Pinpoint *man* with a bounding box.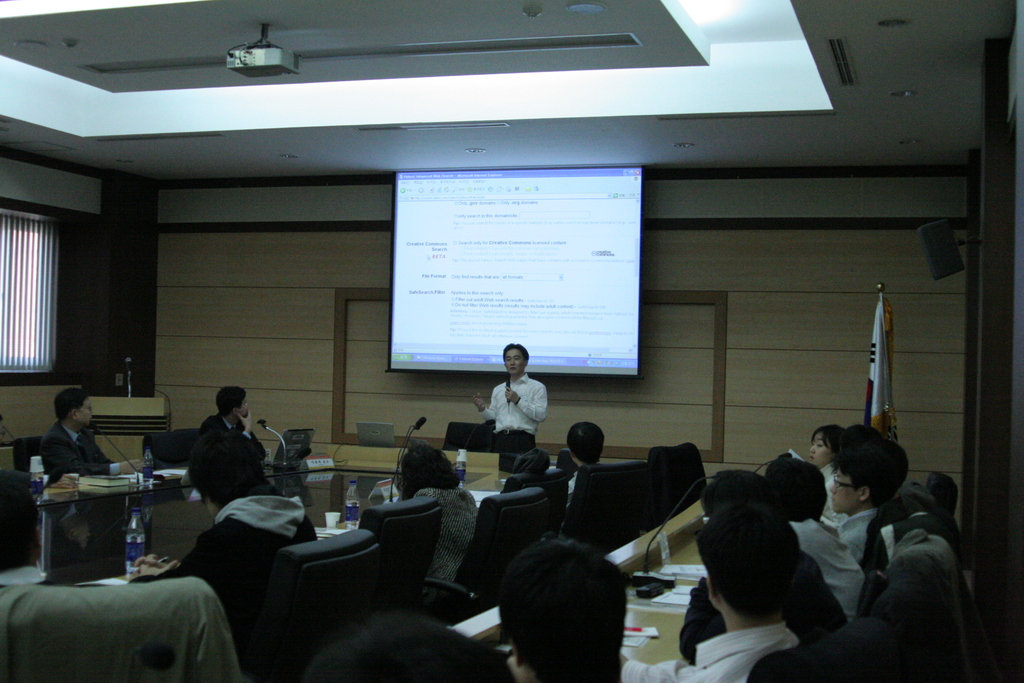
left=614, top=500, right=805, bottom=682.
